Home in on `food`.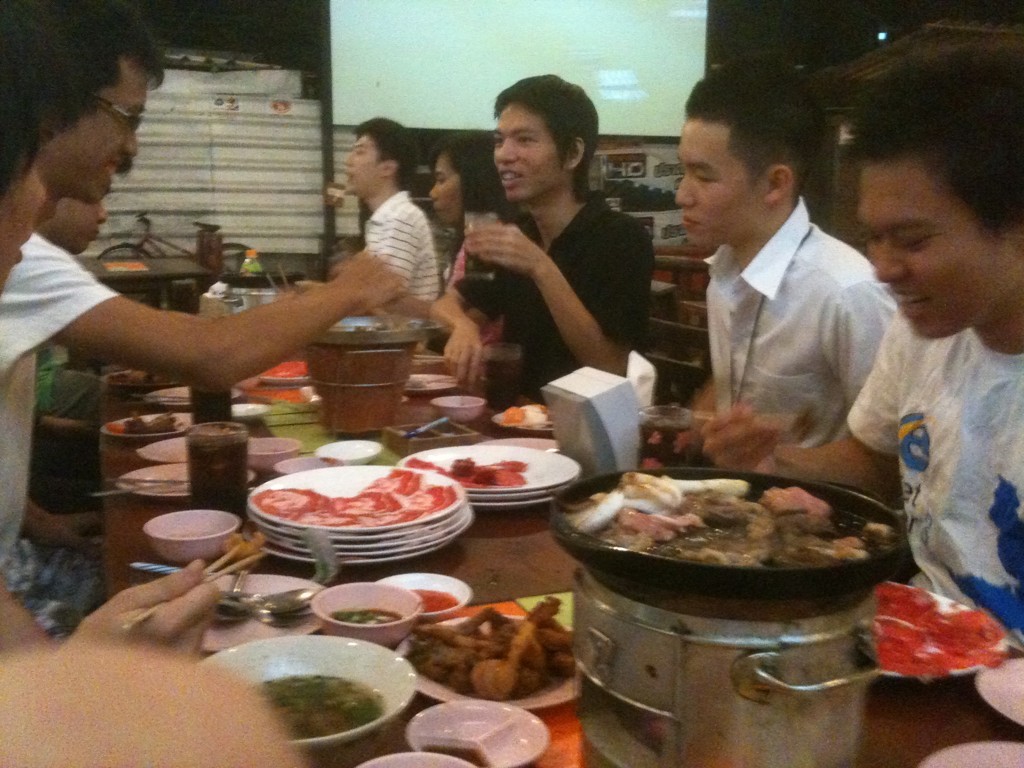
Homed in at crop(221, 384, 318, 415).
